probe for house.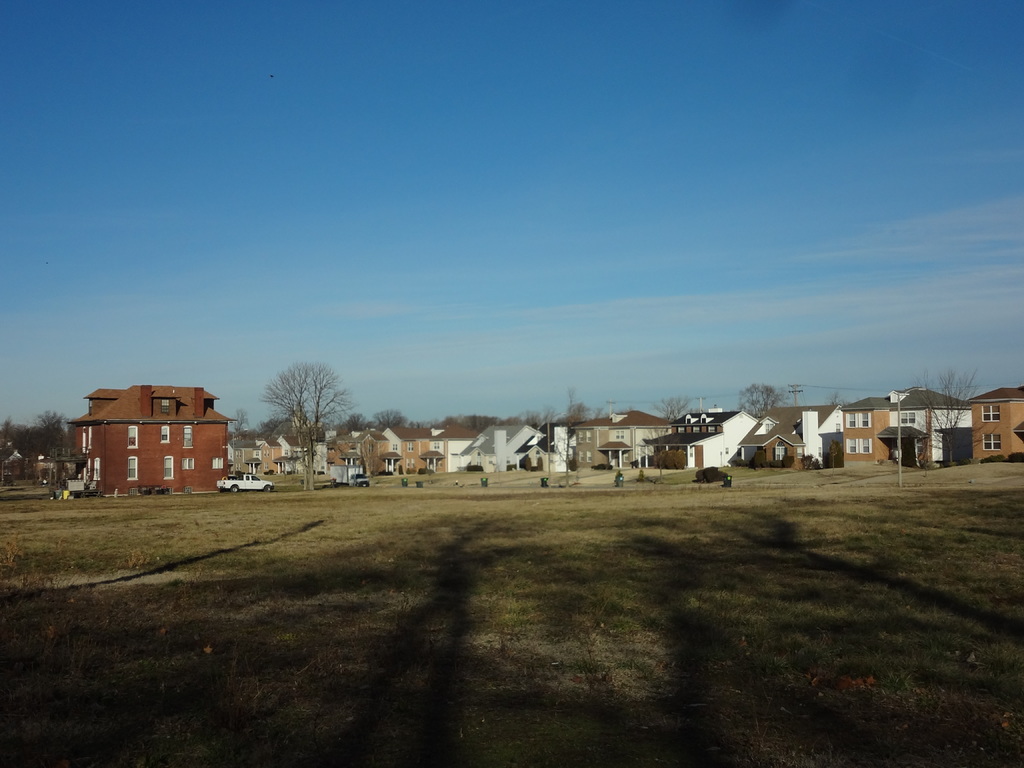
Probe result: pyautogui.locateOnScreen(257, 434, 291, 475).
